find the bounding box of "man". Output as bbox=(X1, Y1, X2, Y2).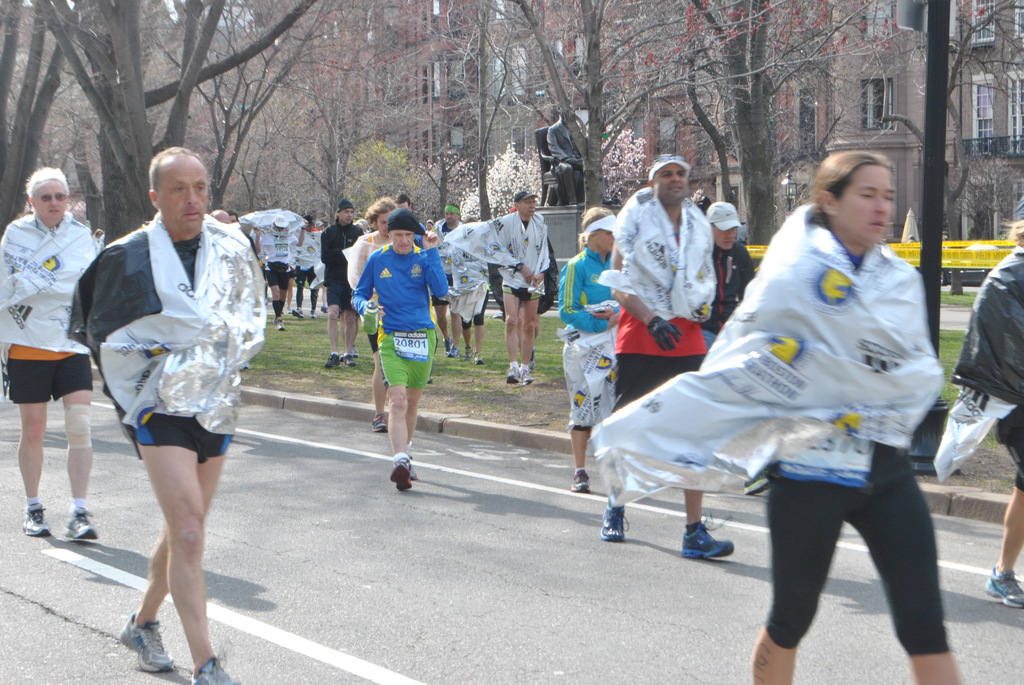
bbox=(429, 203, 466, 358).
